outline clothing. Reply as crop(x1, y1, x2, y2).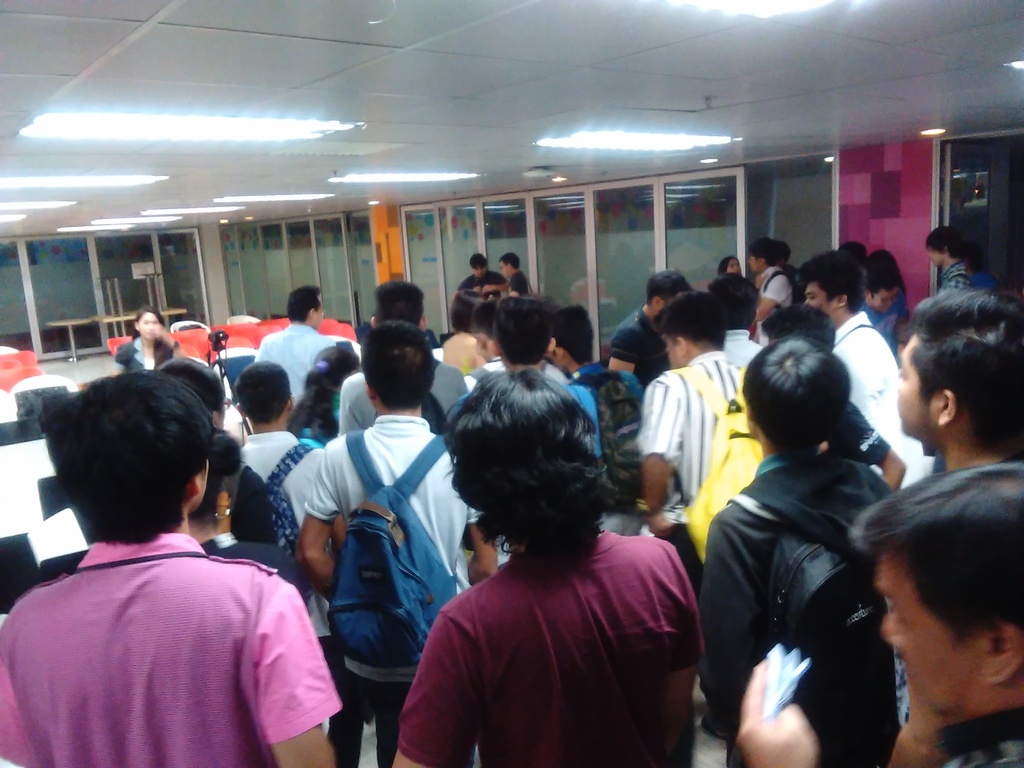
crop(340, 366, 477, 431).
